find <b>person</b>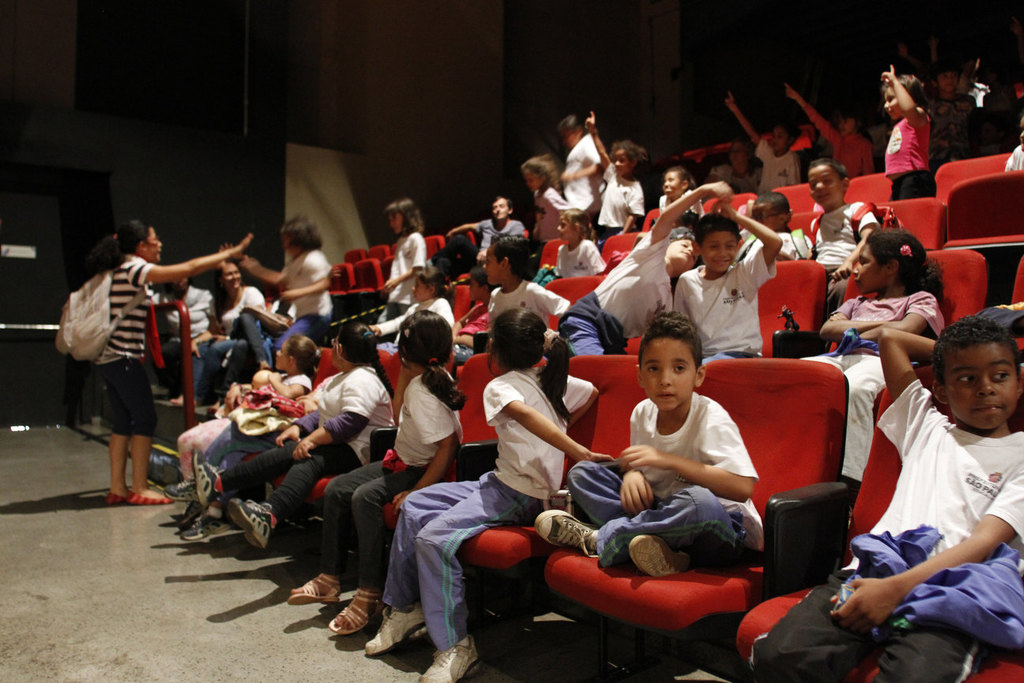
[left=729, top=83, right=804, bottom=195]
